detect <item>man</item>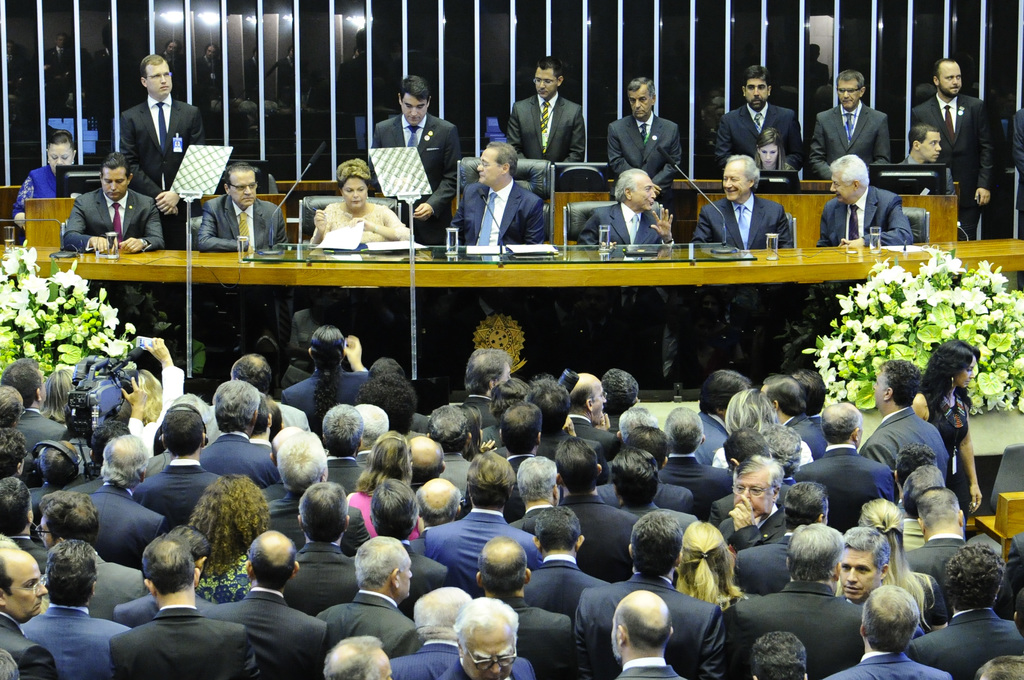
[x1=422, y1=440, x2=546, y2=581]
